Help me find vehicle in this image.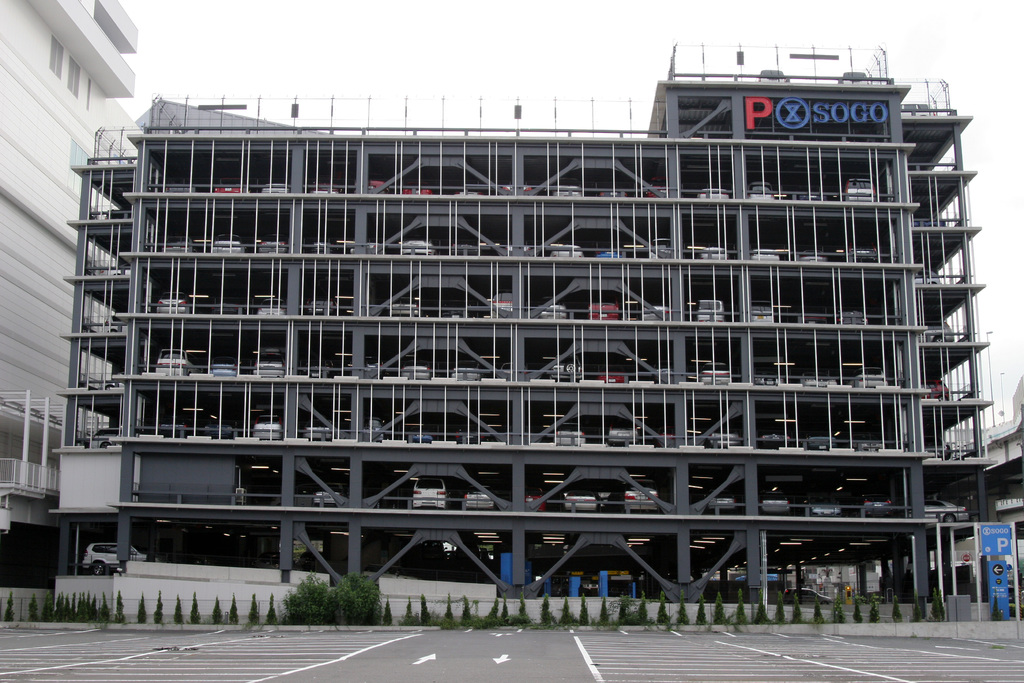
Found it: l=308, t=417, r=334, b=441.
